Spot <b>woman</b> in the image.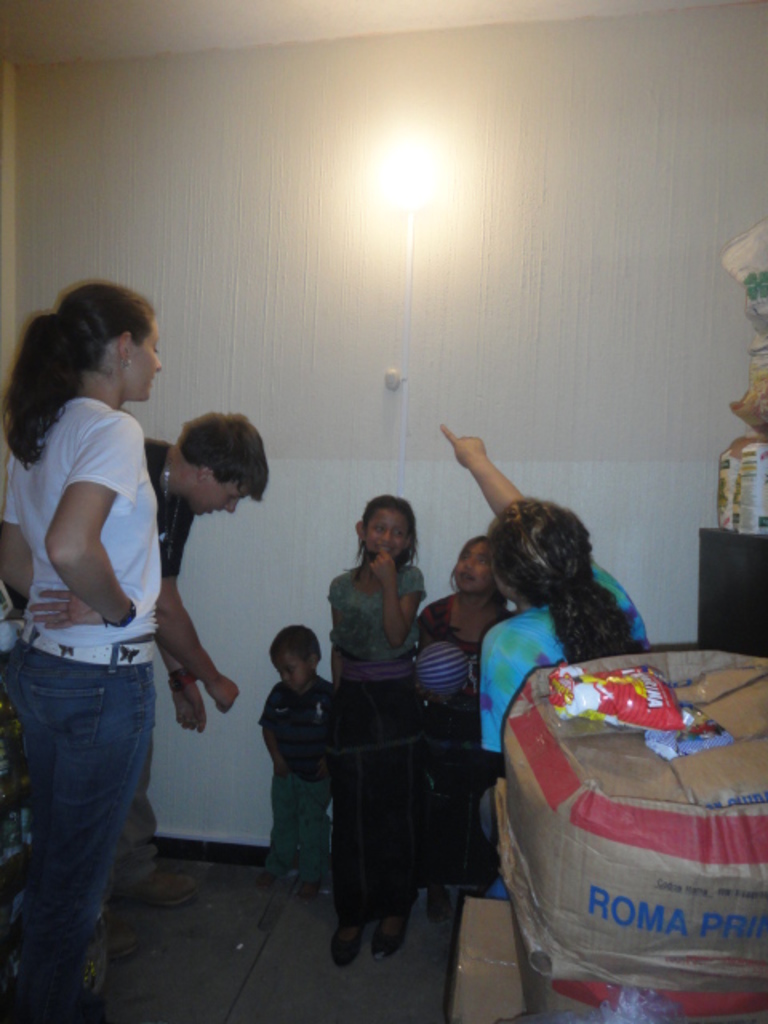
<b>woman</b> found at 443,426,651,845.
